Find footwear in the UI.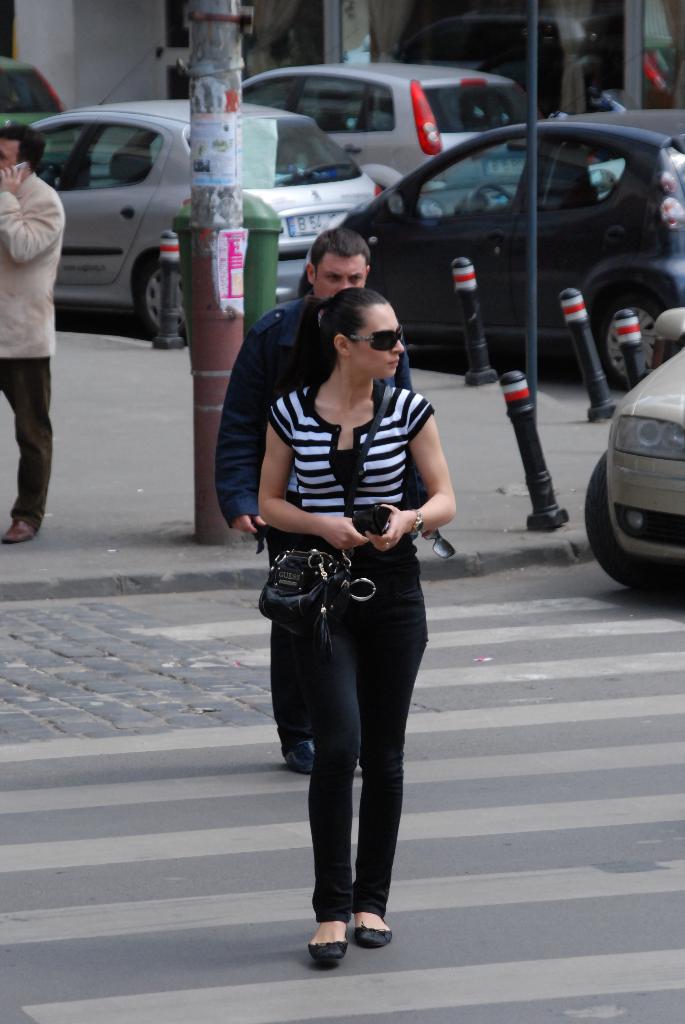
UI element at left=0, top=516, right=38, bottom=547.
